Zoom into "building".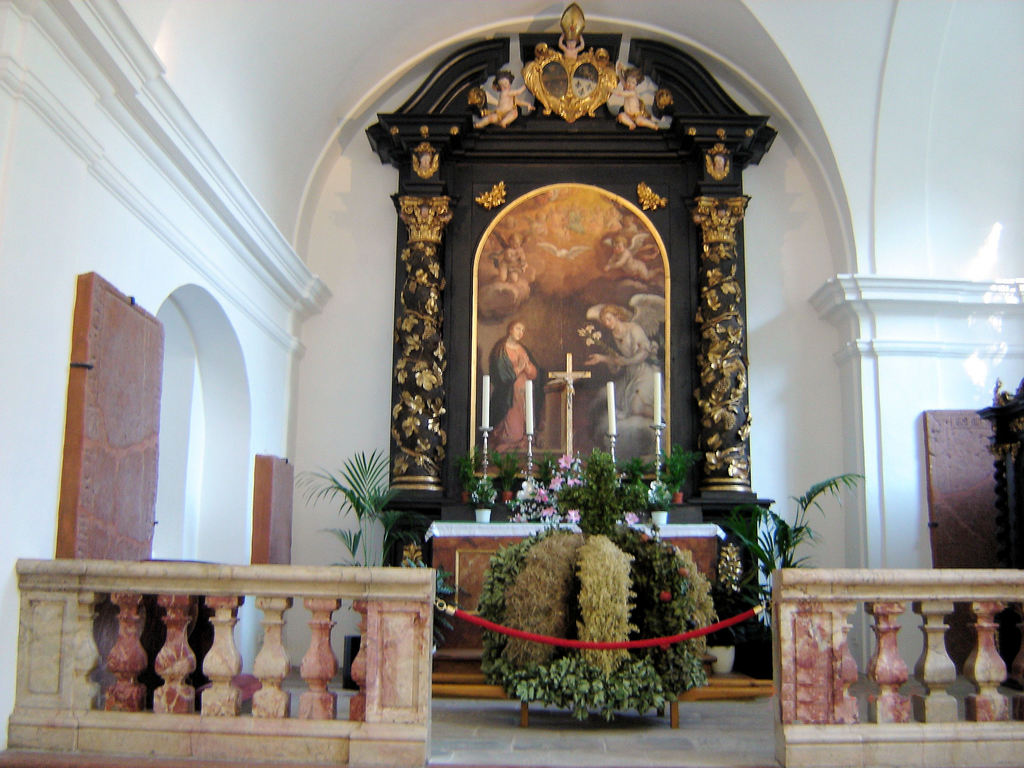
Zoom target: (left=0, top=2, right=1023, bottom=767).
